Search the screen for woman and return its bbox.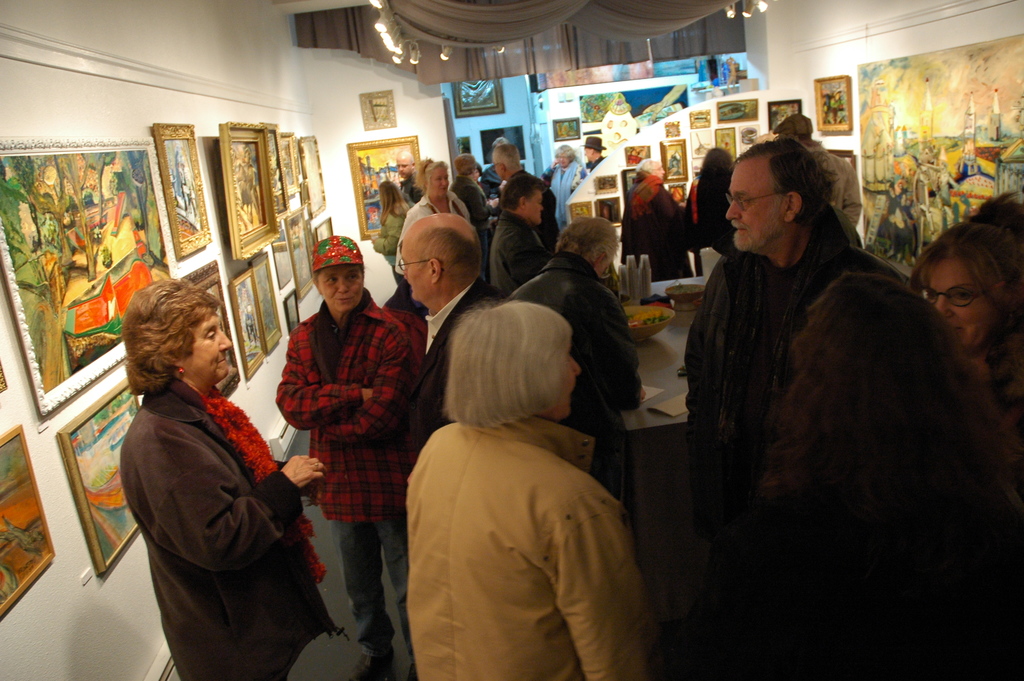
Found: l=404, t=304, r=662, b=680.
